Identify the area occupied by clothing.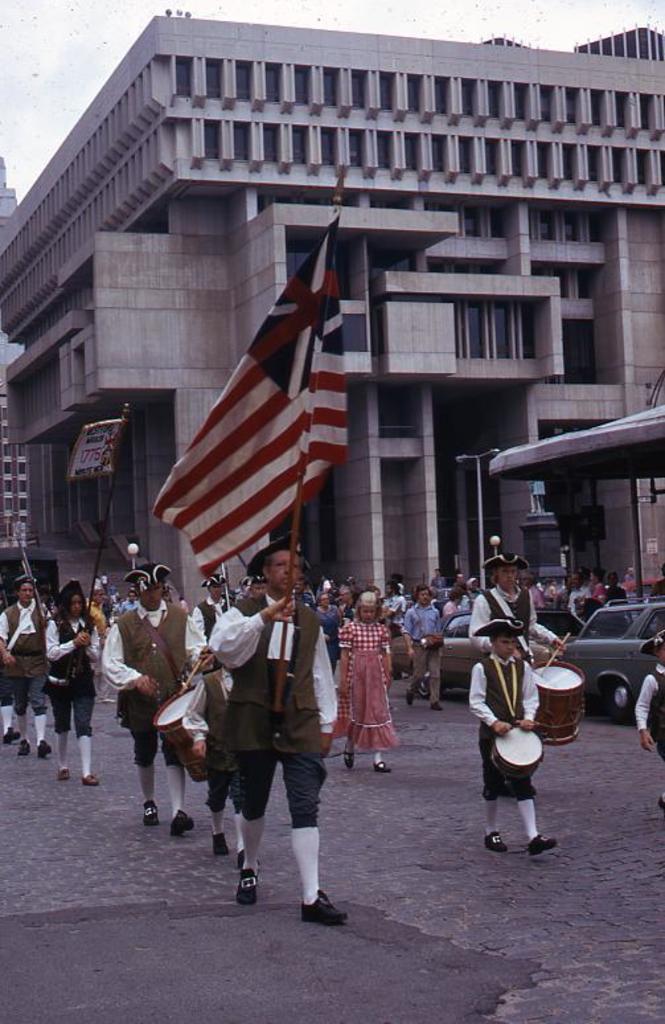
Area: (213, 586, 346, 913).
